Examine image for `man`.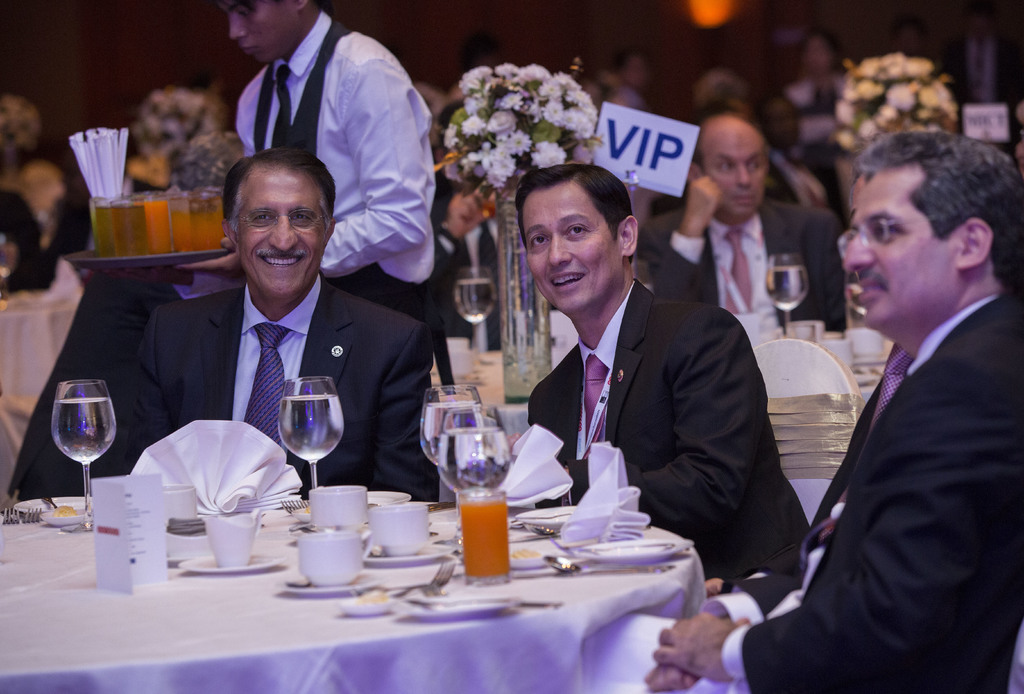
Examination result: select_region(642, 116, 852, 342).
